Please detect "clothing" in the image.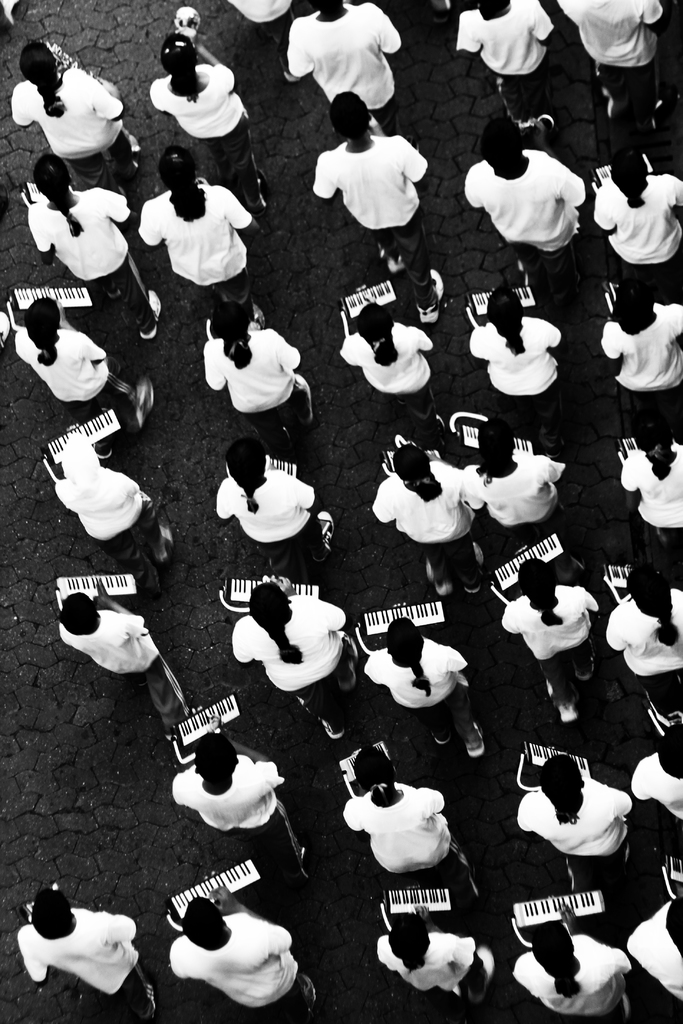
165:910:324:1022.
